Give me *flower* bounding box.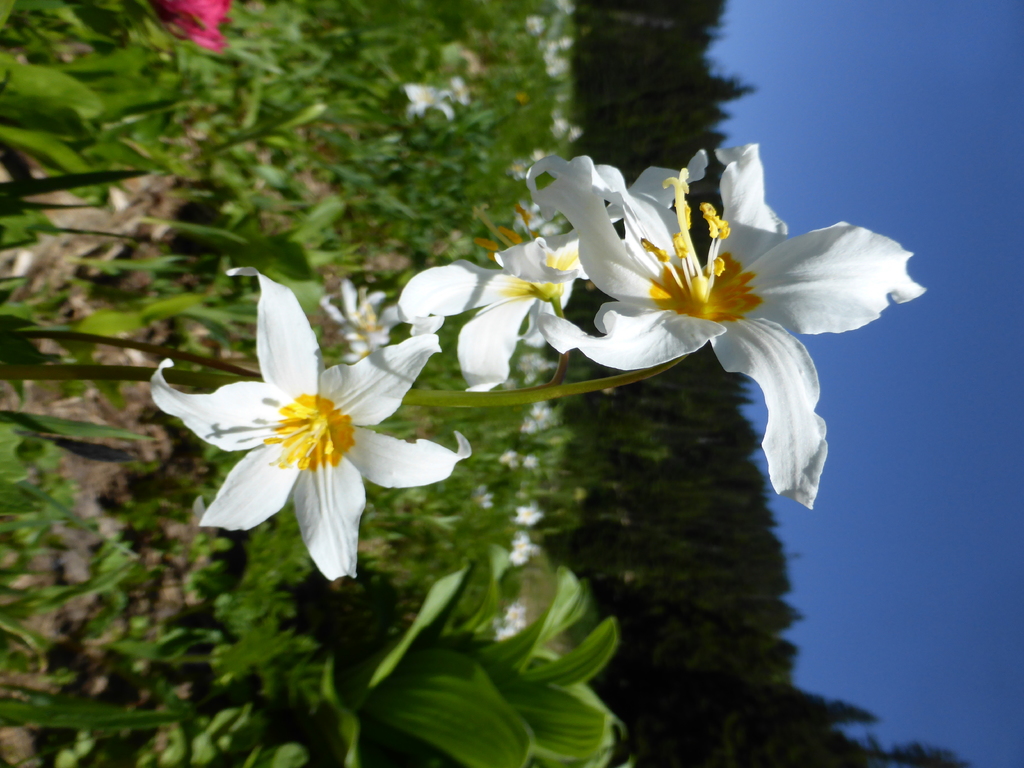
(left=472, top=485, right=490, bottom=506).
